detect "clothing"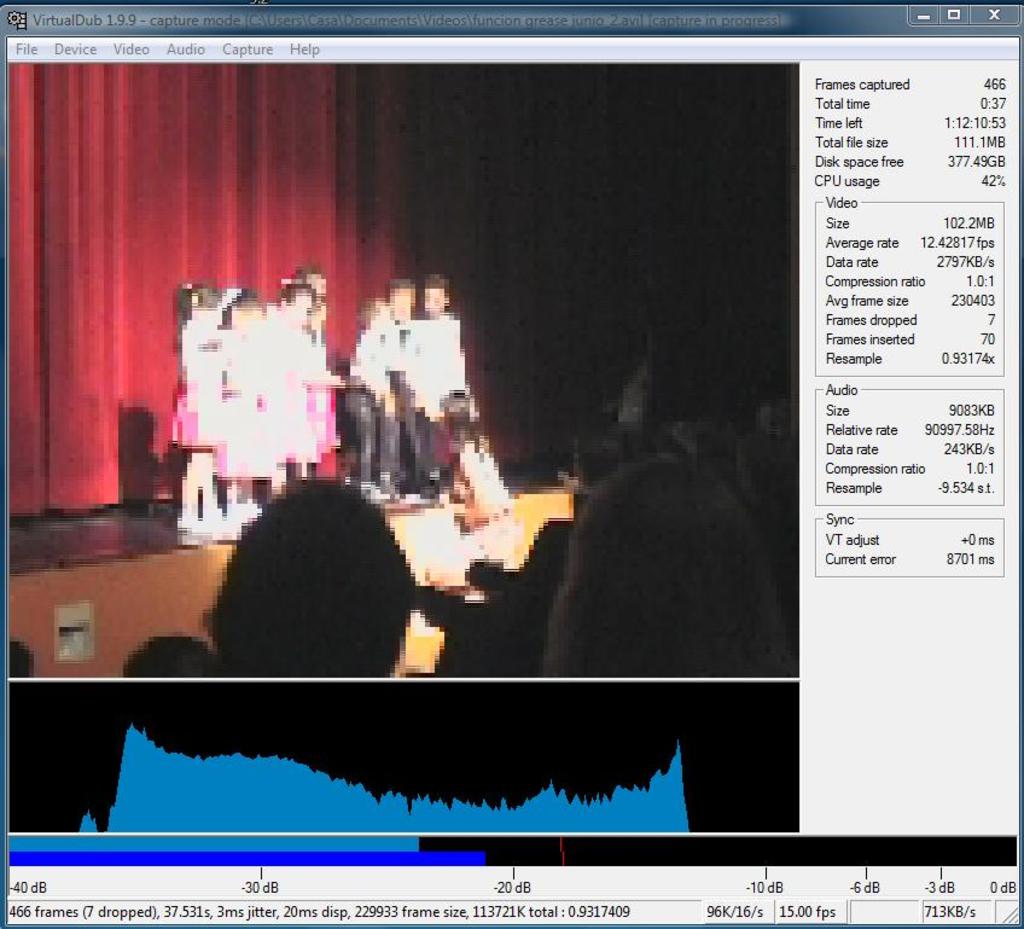
{"x1": 173, "y1": 331, "x2": 217, "y2": 448}
